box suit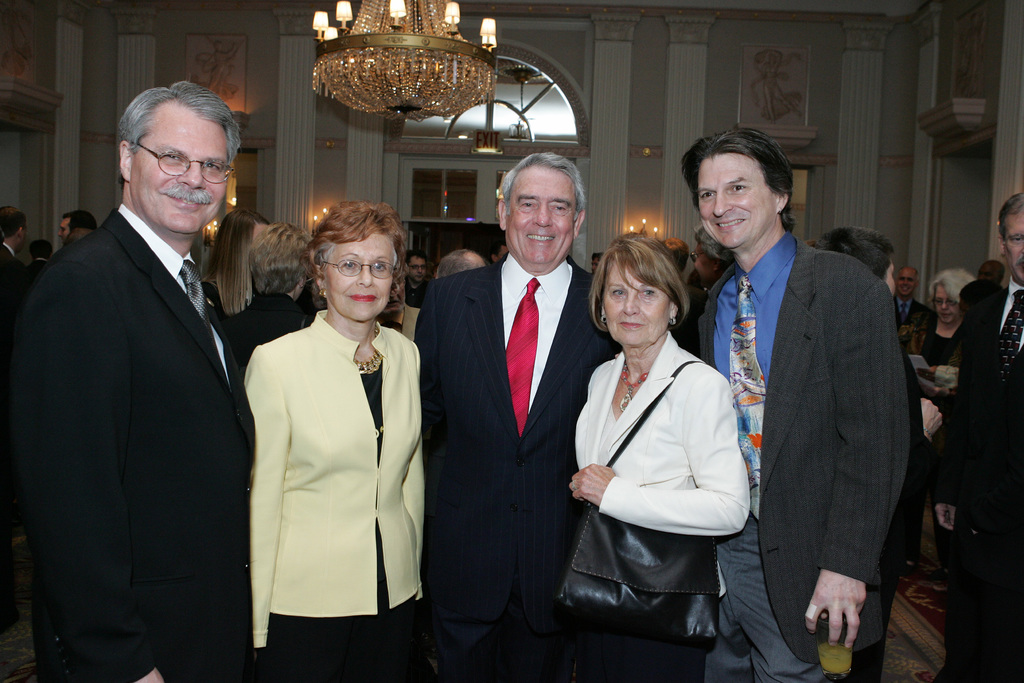
crop(380, 302, 422, 342)
